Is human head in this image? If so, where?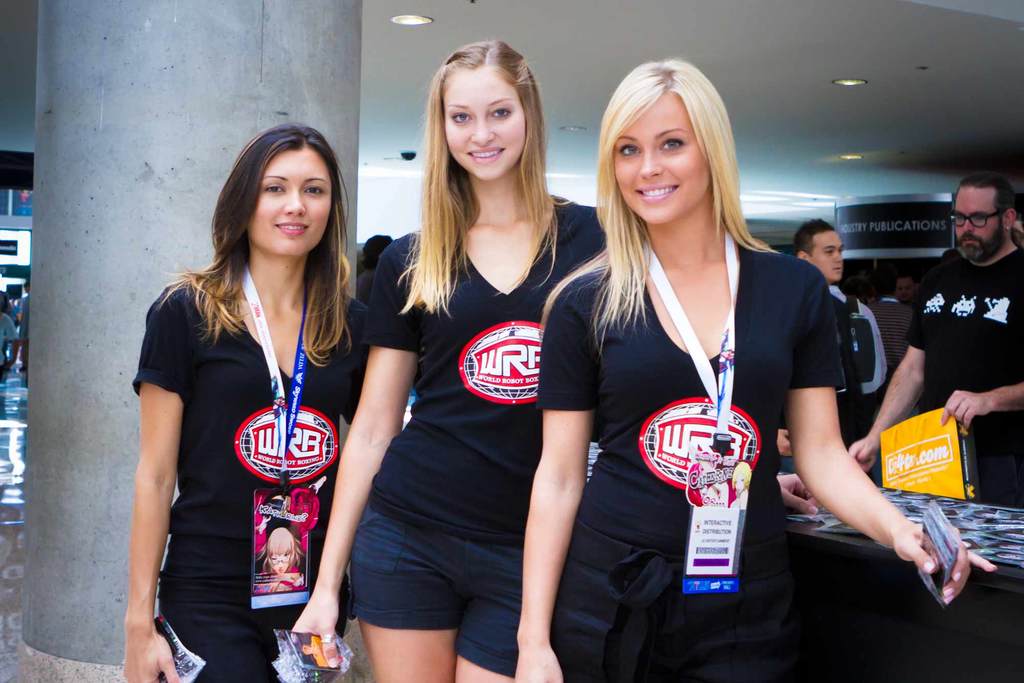
Yes, at box(871, 265, 896, 300).
